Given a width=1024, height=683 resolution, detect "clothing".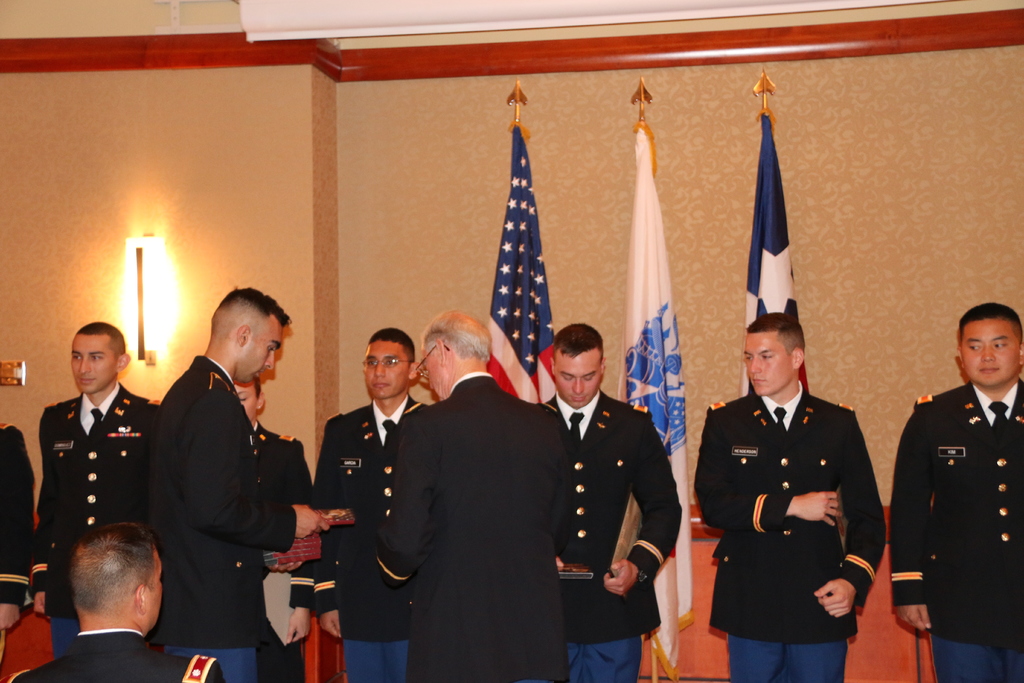
(137, 359, 307, 682).
